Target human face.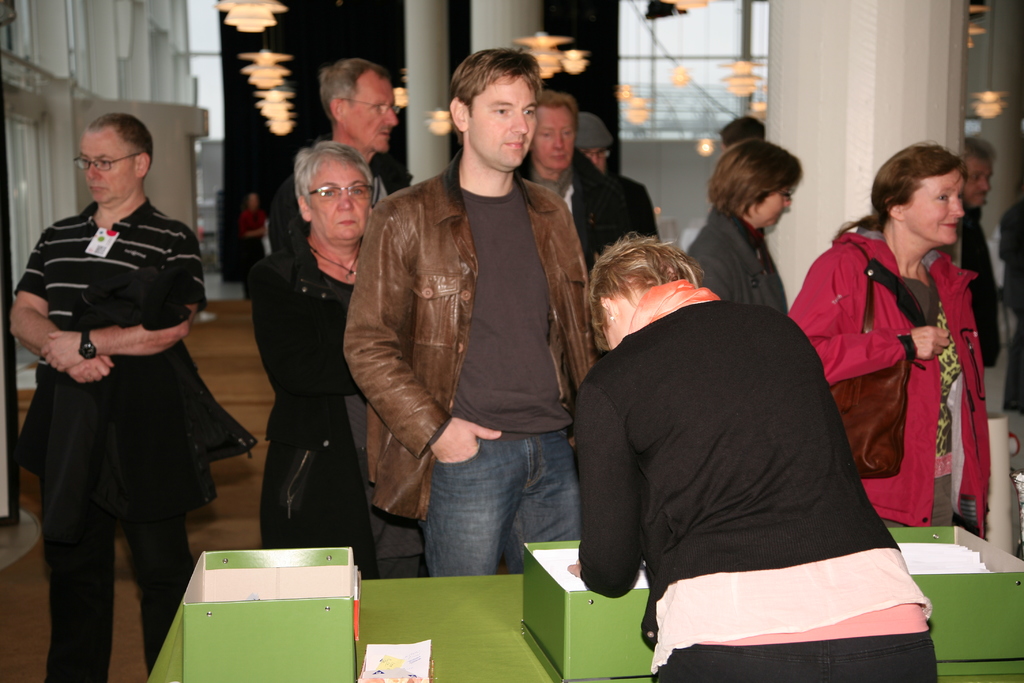
Target region: {"left": 343, "top": 78, "right": 403, "bottom": 151}.
